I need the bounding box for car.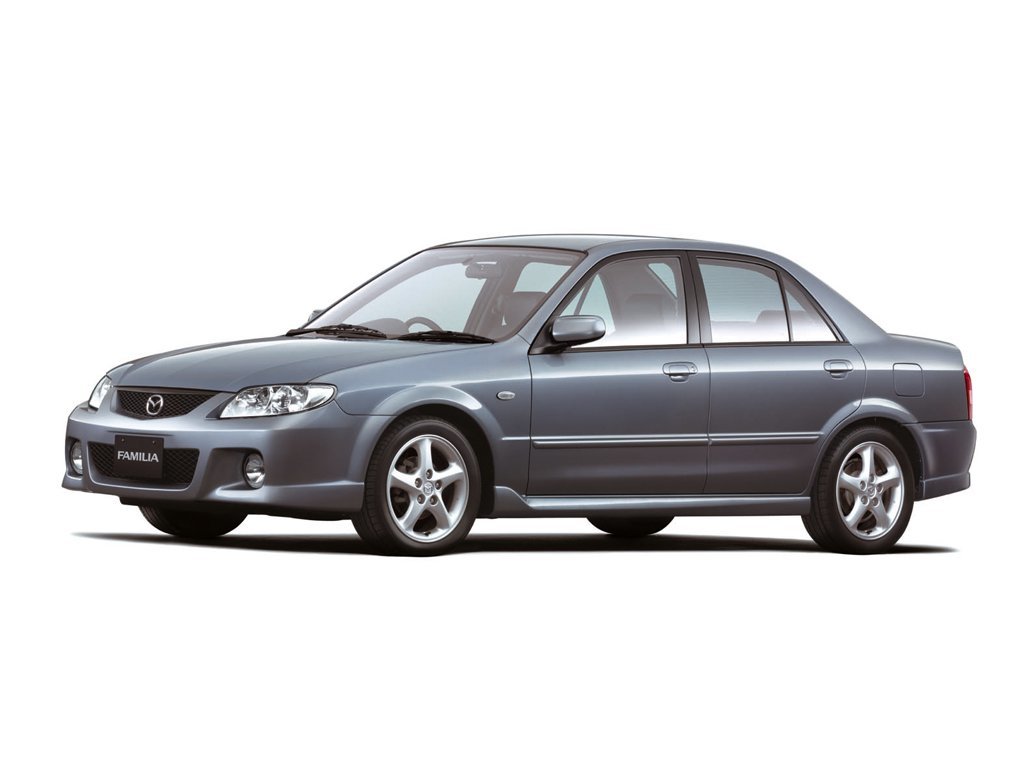
Here it is: crop(56, 232, 993, 558).
